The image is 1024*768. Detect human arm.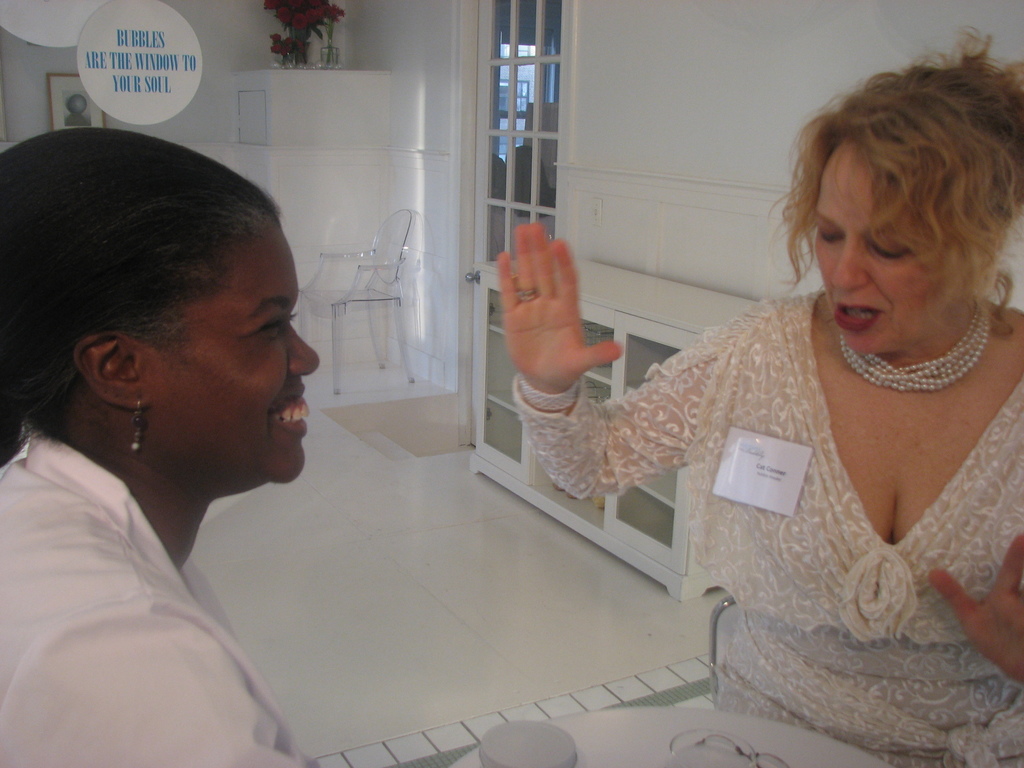
Detection: 501:223:648:468.
